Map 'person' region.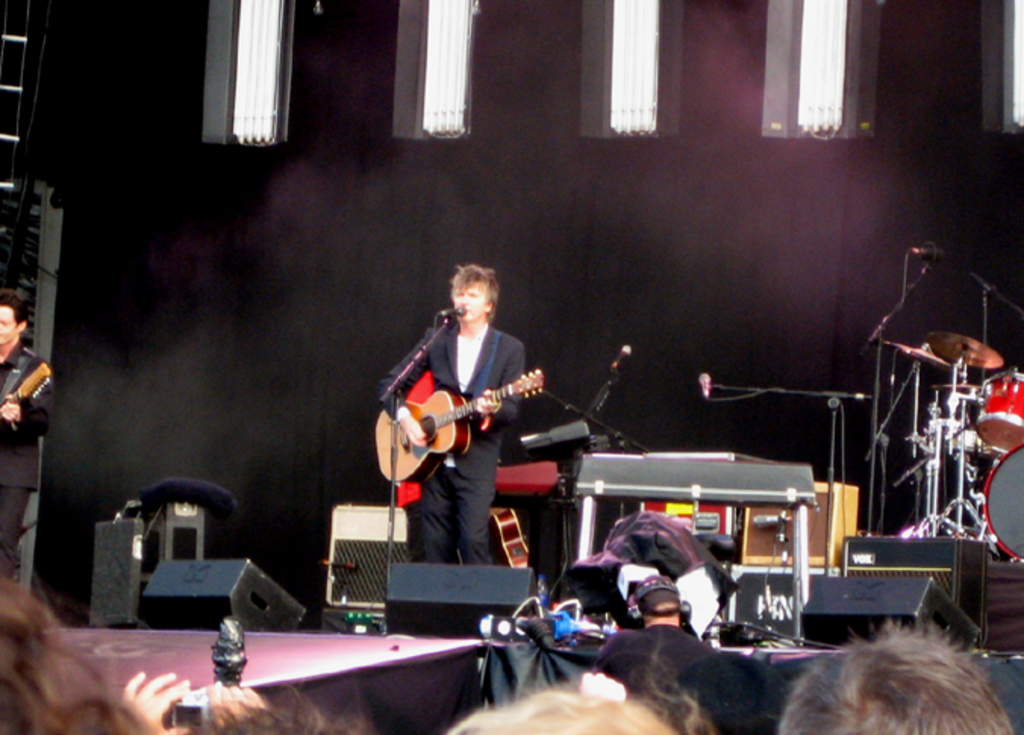
Mapped to x1=379 y1=259 x2=527 y2=568.
